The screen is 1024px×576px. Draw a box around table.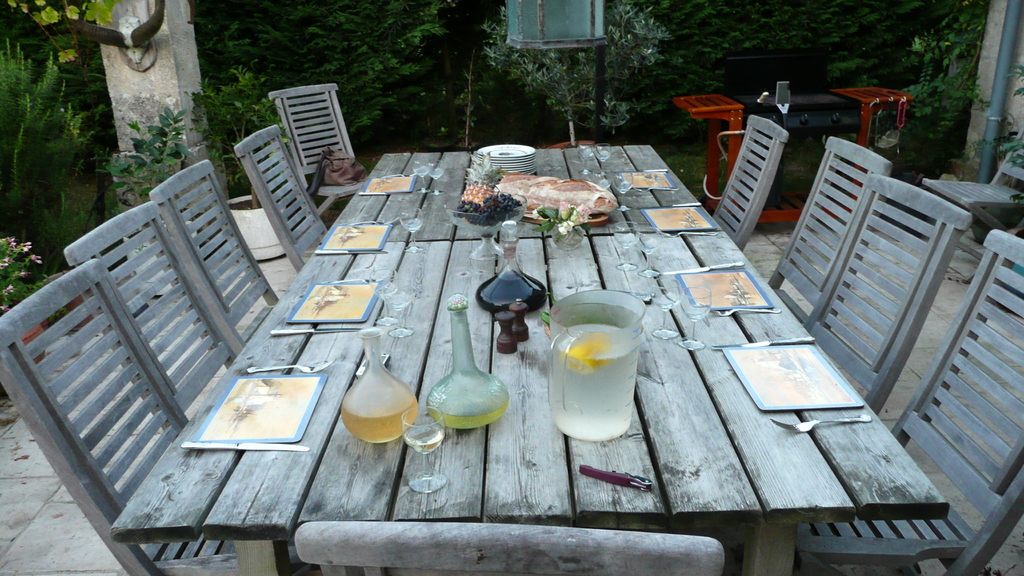
bbox=(84, 164, 983, 556).
